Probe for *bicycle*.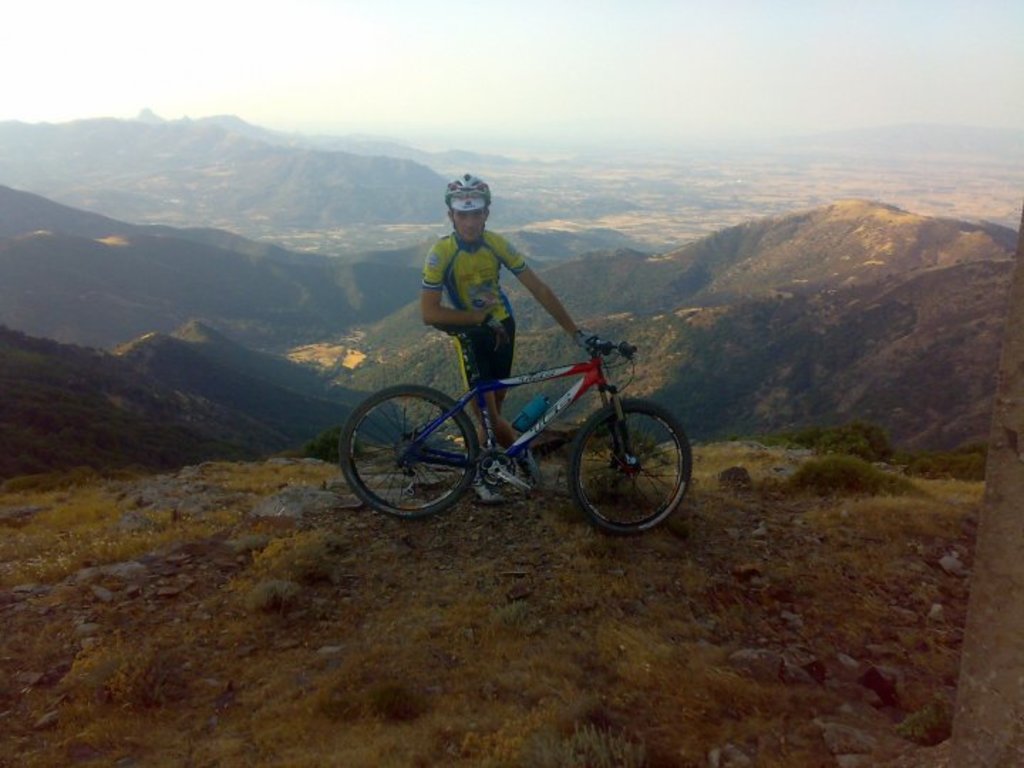
Probe result: [x1=351, y1=282, x2=701, y2=539].
